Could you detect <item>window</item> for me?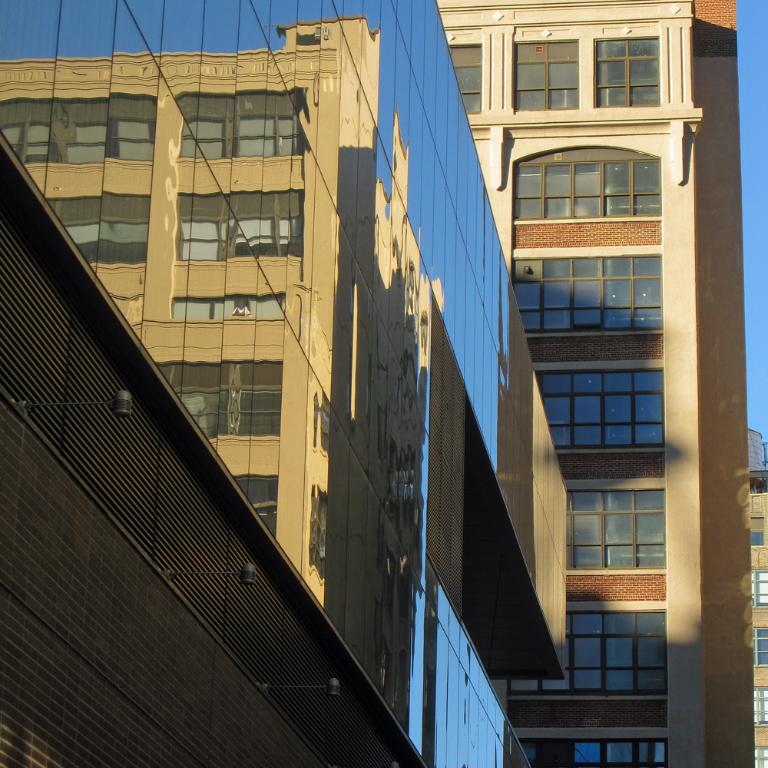
Detection result: x1=511, y1=157, x2=664, y2=217.
